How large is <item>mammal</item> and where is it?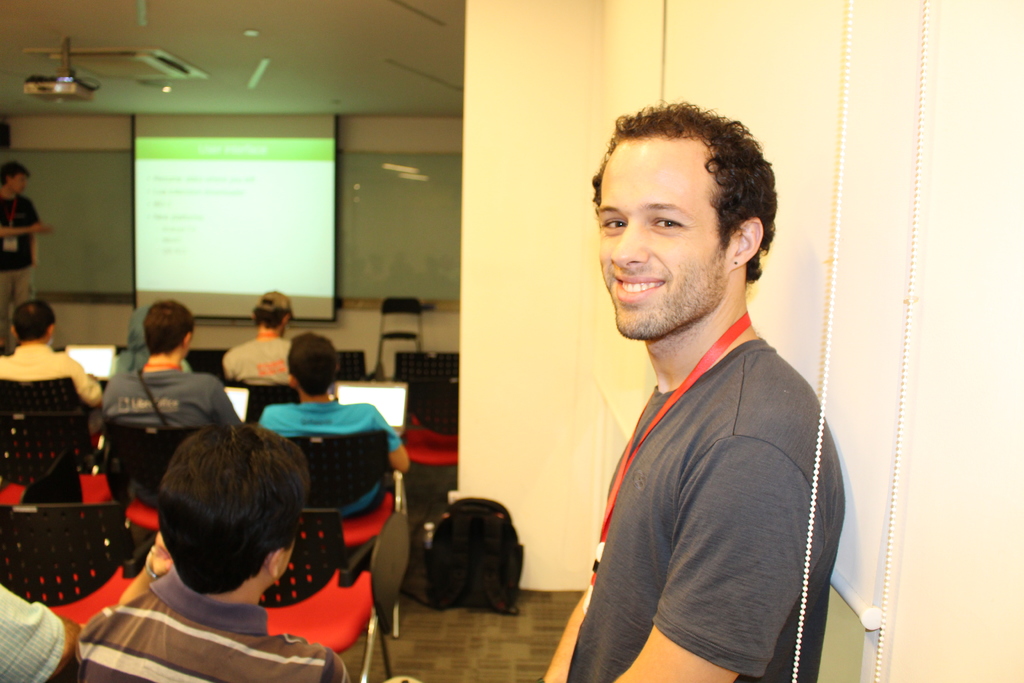
Bounding box: x1=0, y1=160, x2=50, y2=293.
